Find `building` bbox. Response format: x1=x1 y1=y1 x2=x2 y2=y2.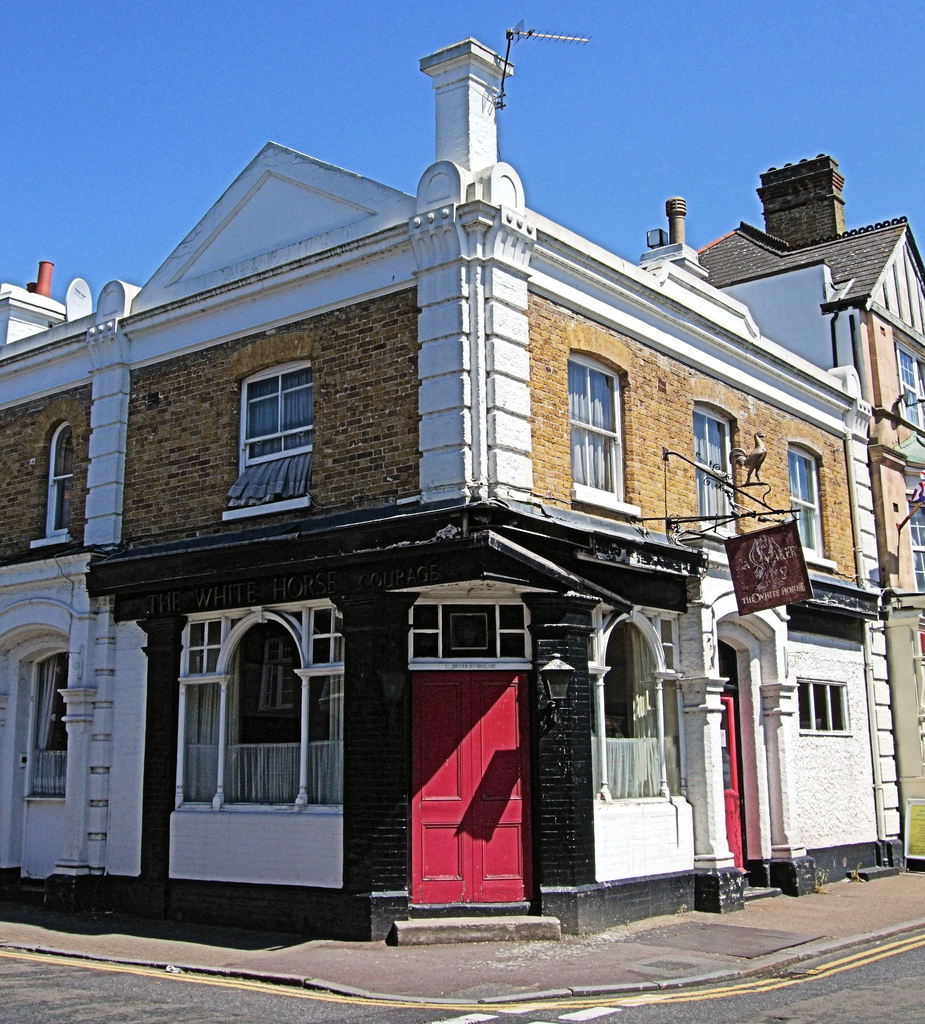
x1=0 y1=36 x2=902 y2=941.
